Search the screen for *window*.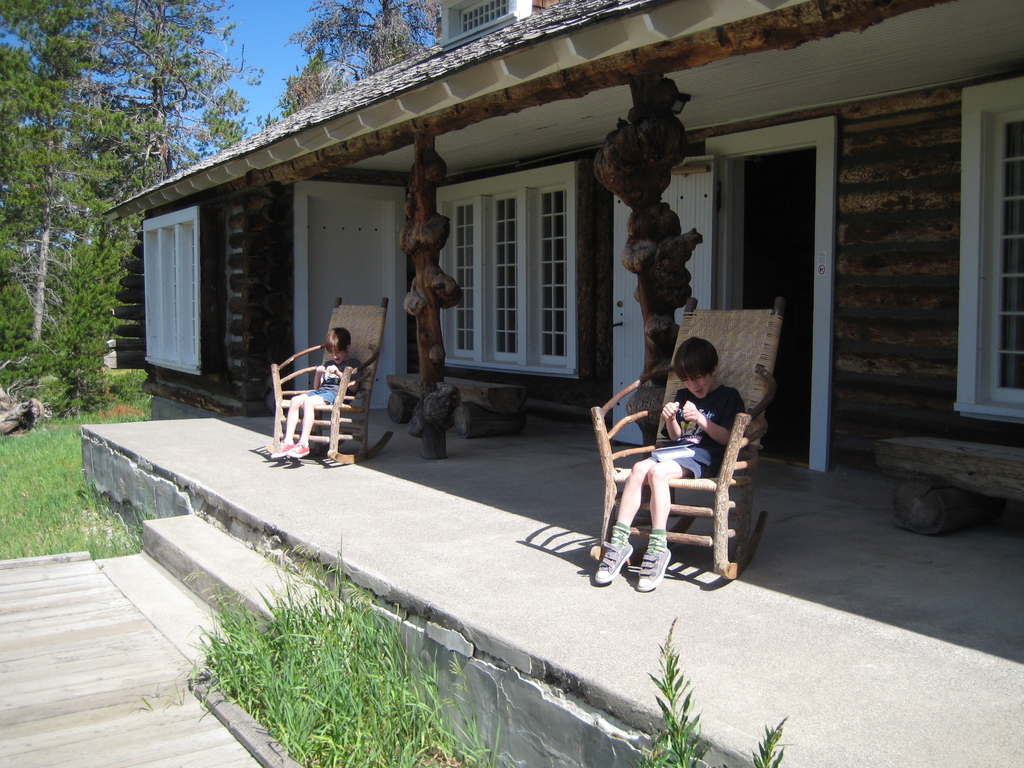
Found at x1=431, y1=144, x2=600, y2=387.
